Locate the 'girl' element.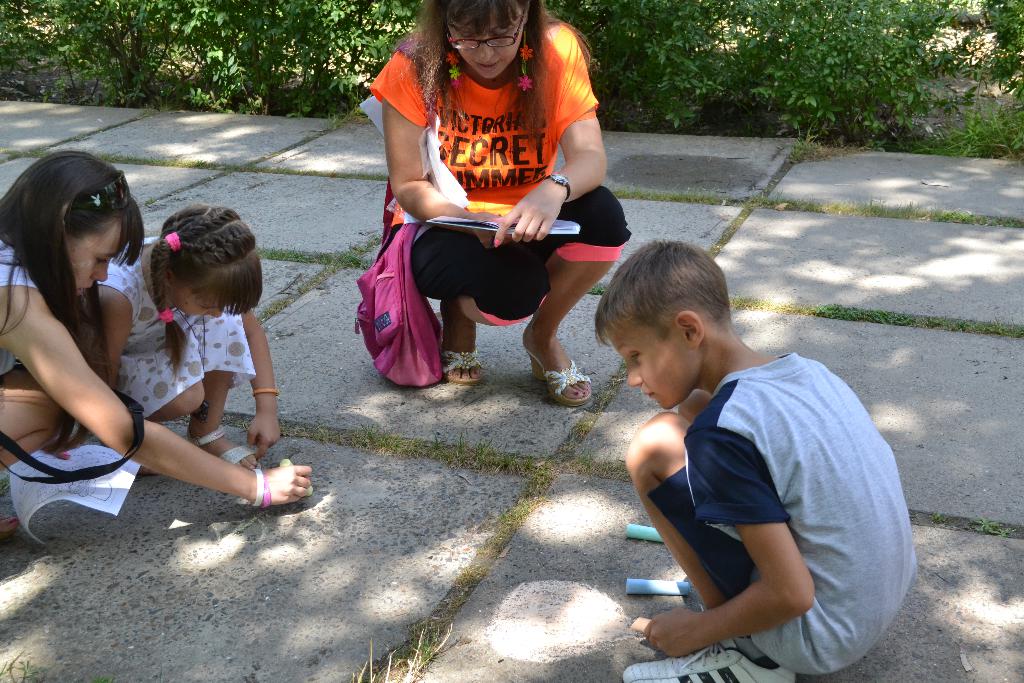
Element bbox: (93, 206, 283, 470).
